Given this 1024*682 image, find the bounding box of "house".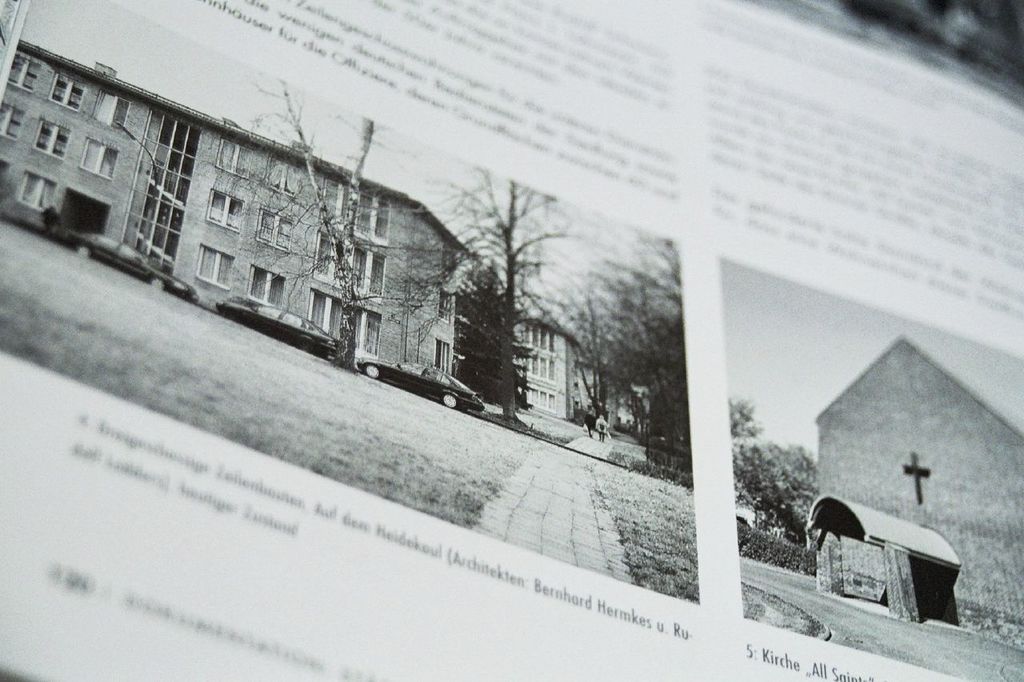
BBox(0, 106, 482, 361).
